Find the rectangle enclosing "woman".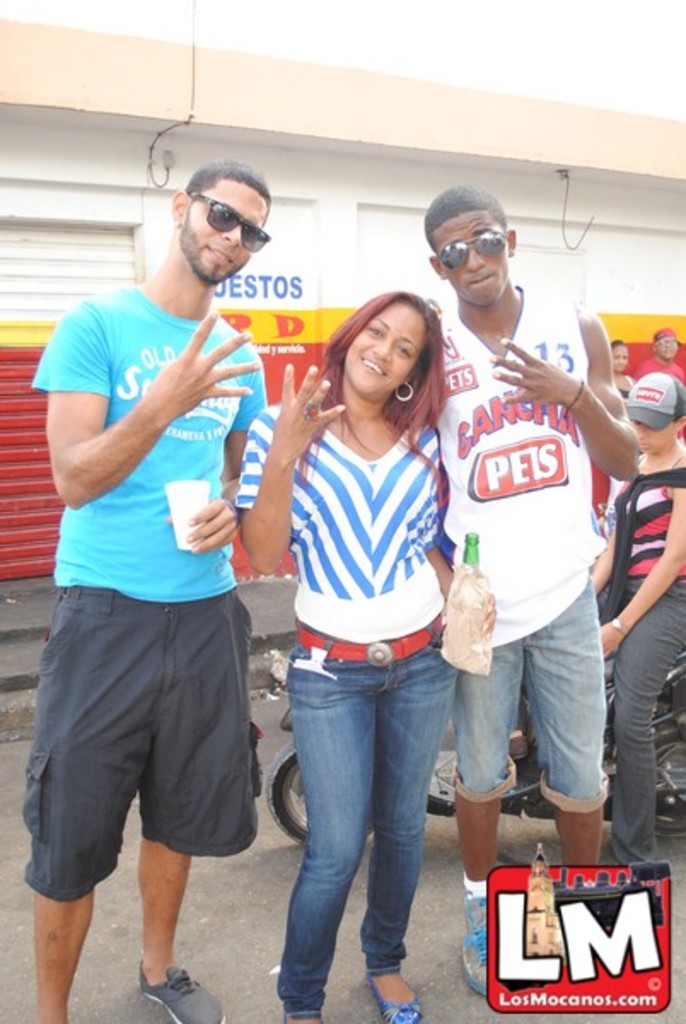
<box>611,335,637,396</box>.
